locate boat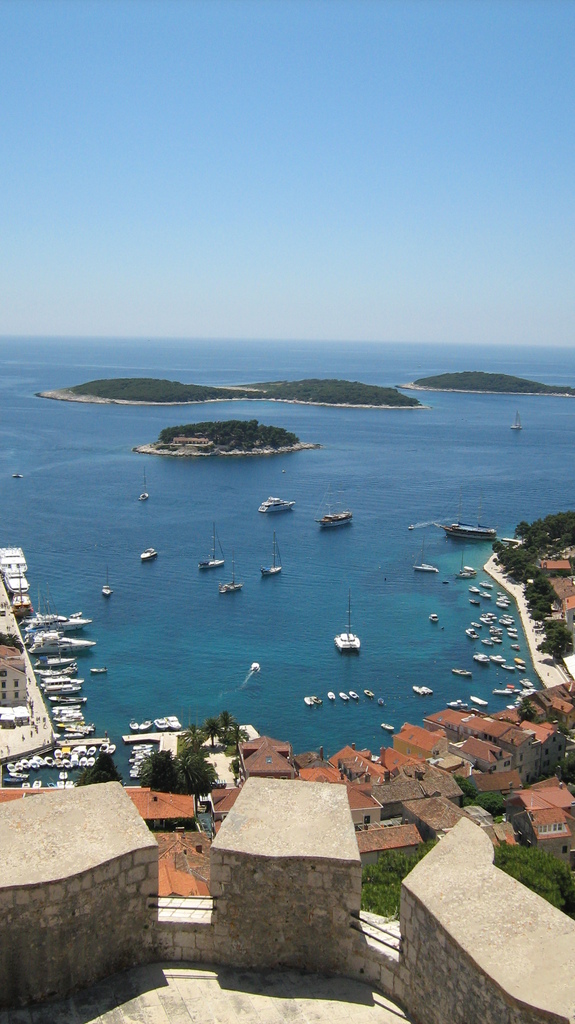
crop(330, 594, 364, 657)
